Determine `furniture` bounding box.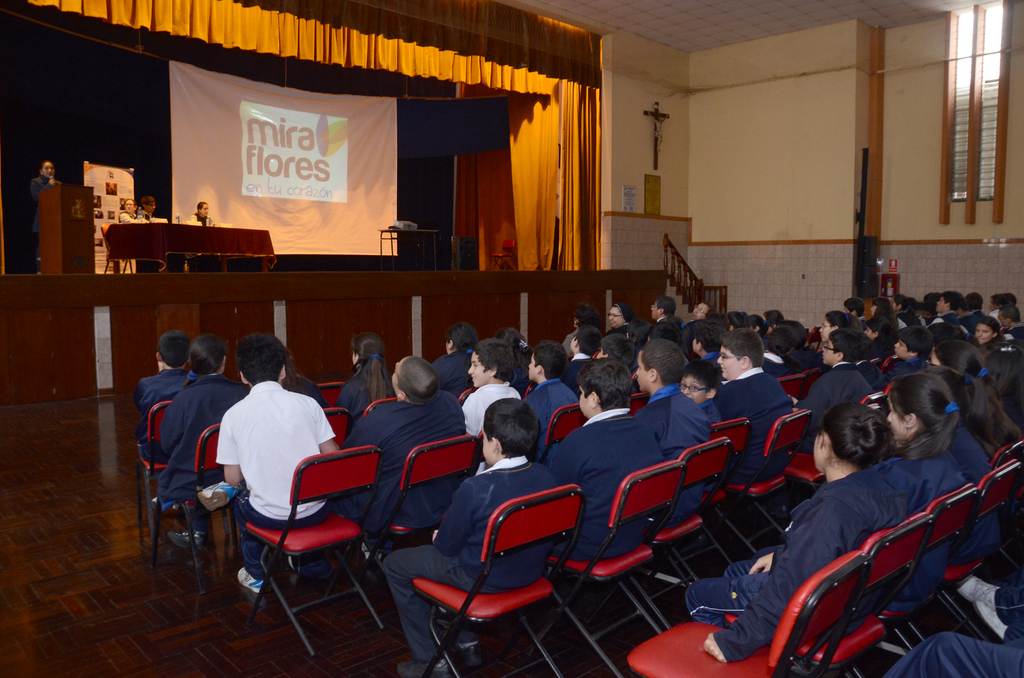
Determined: detection(623, 387, 653, 414).
